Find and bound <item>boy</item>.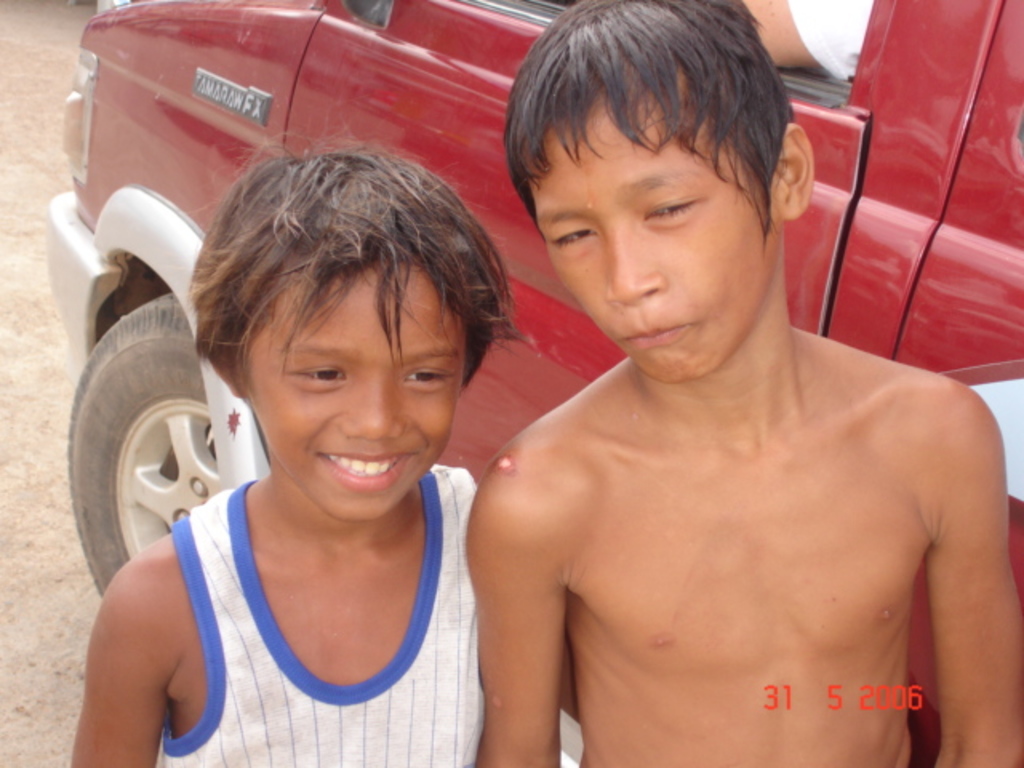
Bound: [left=424, top=37, right=976, bottom=752].
